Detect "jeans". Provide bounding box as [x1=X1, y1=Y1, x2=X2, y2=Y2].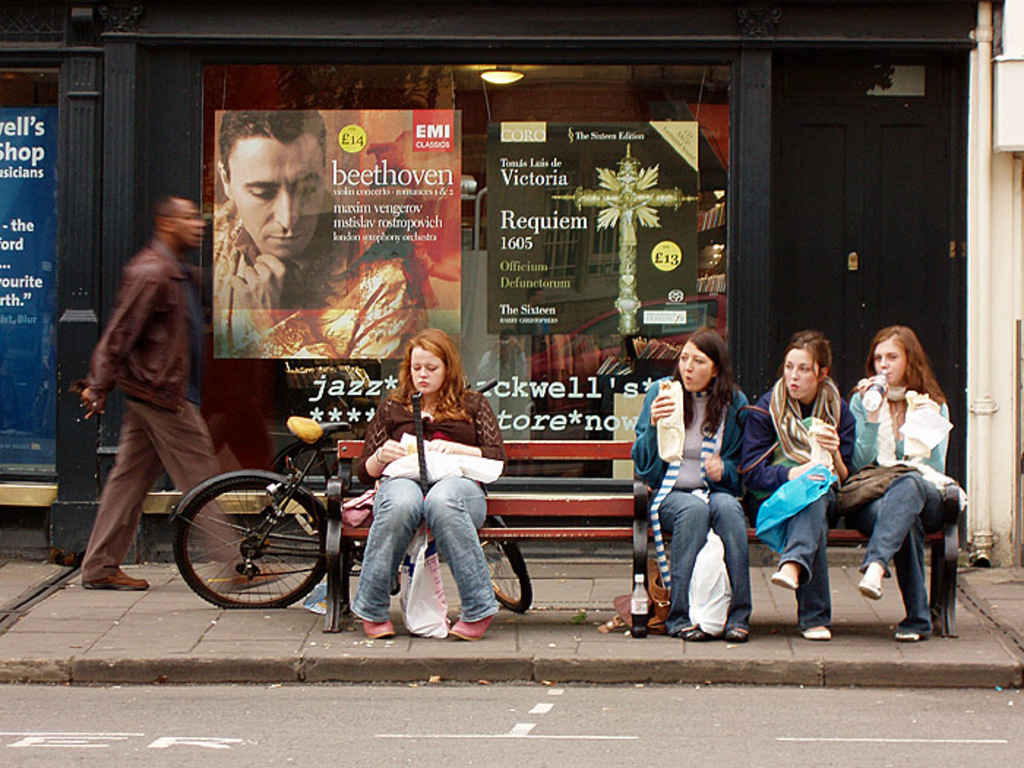
[x1=82, y1=398, x2=225, y2=585].
